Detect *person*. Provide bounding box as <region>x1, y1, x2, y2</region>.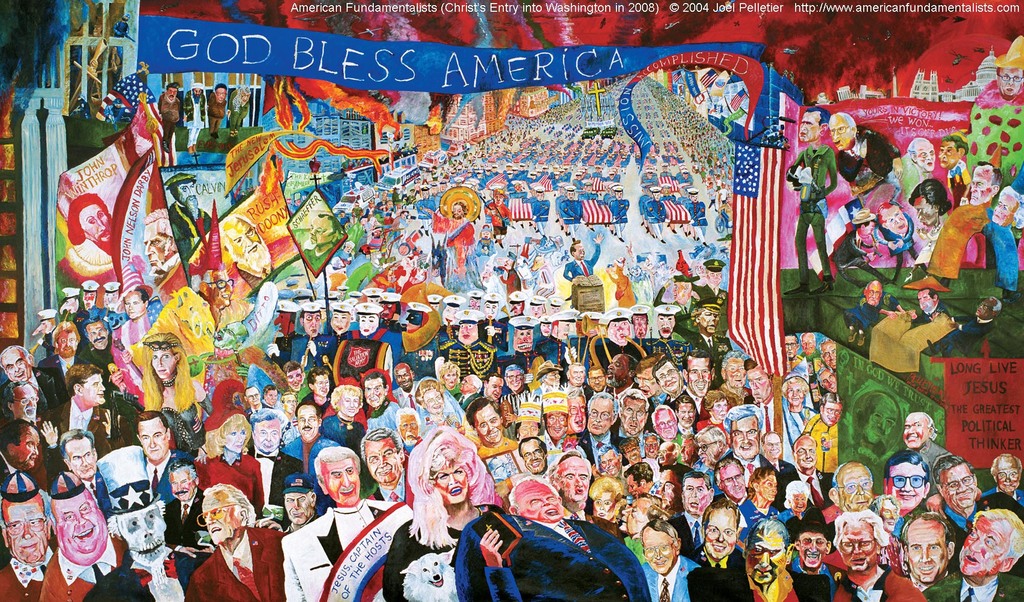
<region>333, 304, 397, 381</region>.
